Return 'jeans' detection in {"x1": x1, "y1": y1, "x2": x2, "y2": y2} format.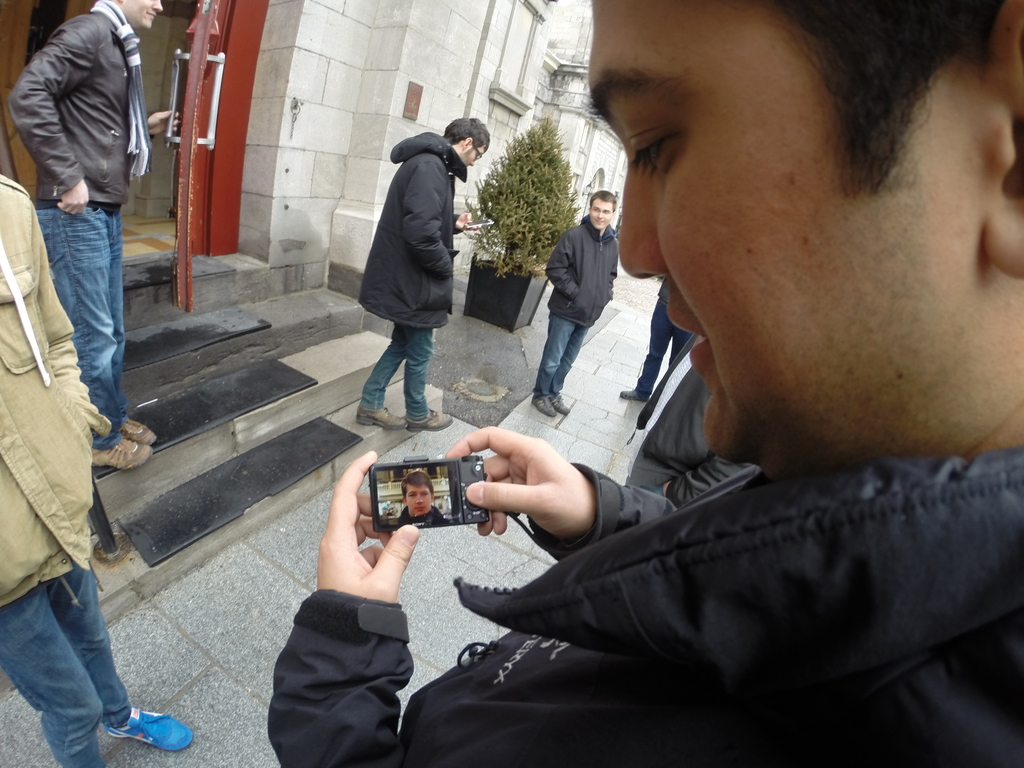
{"x1": 535, "y1": 312, "x2": 593, "y2": 400}.
